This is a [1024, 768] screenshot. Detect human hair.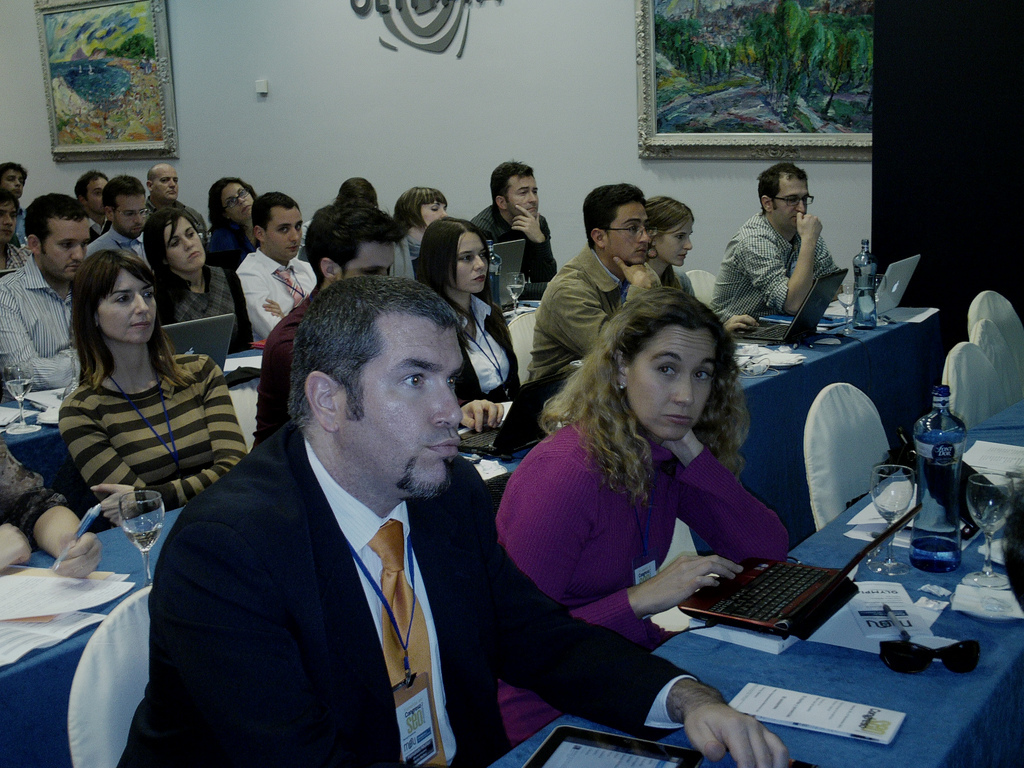
x1=757, y1=161, x2=802, y2=208.
